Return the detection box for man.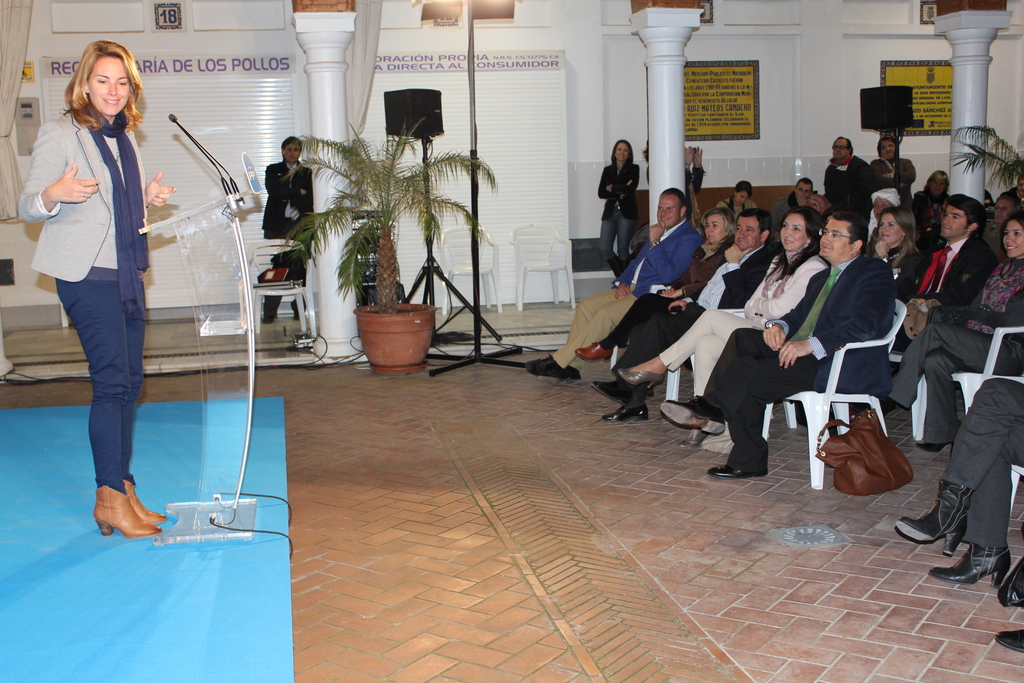
l=529, t=182, r=708, b=375.
